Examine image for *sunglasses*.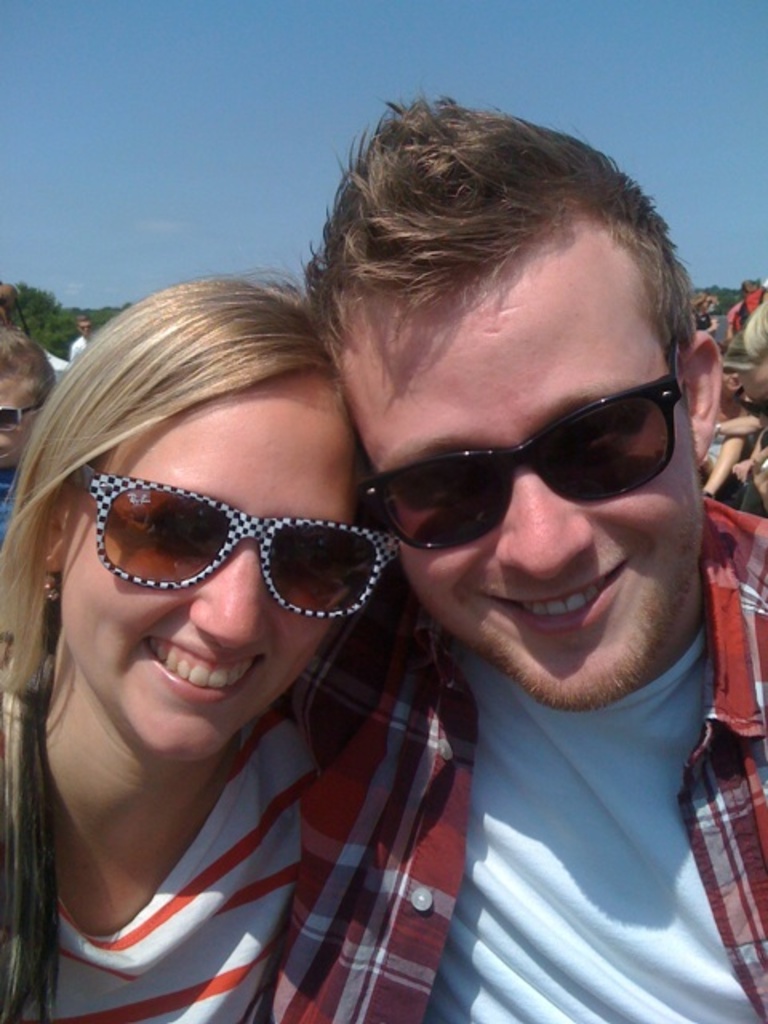
Examination result: <box>365,317,714,555</box>.
